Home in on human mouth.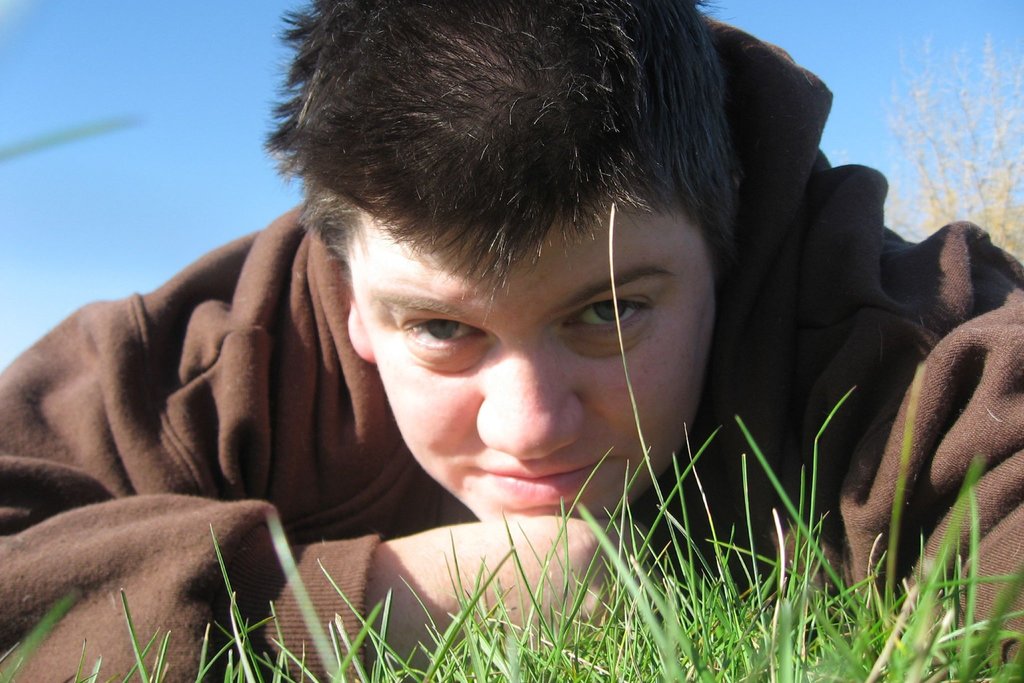
Homed in at [left=459, top=457, right=623, bottom=512].
